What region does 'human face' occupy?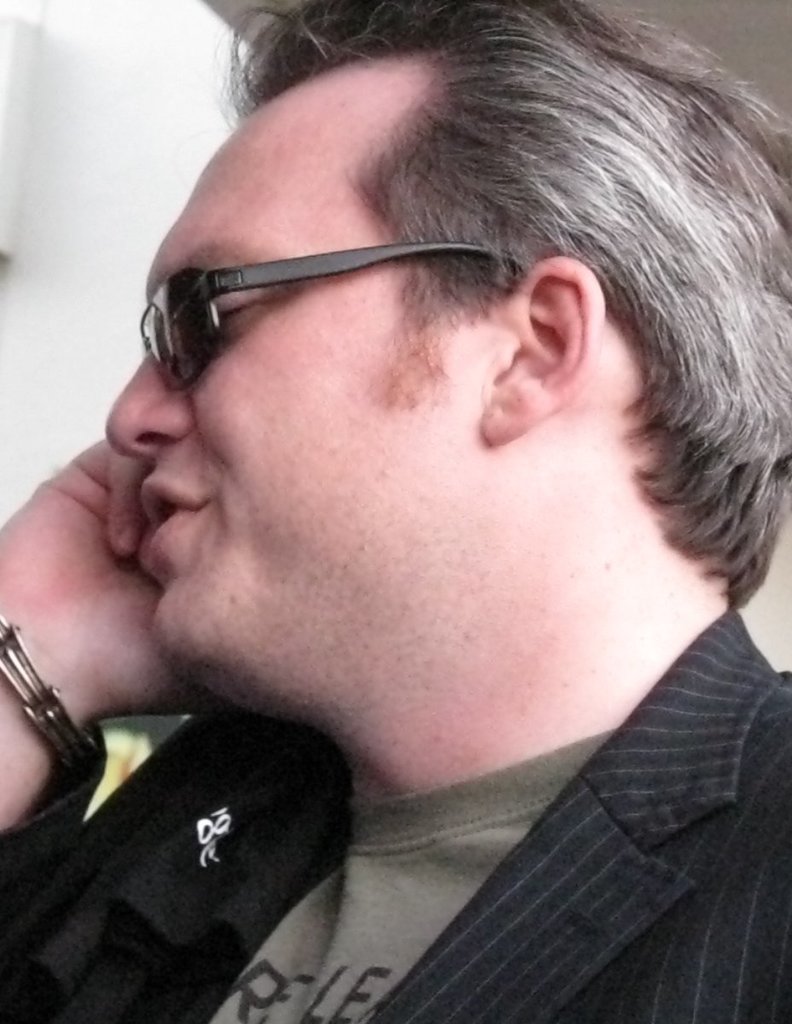
rect(89, 67, 487, 668).
